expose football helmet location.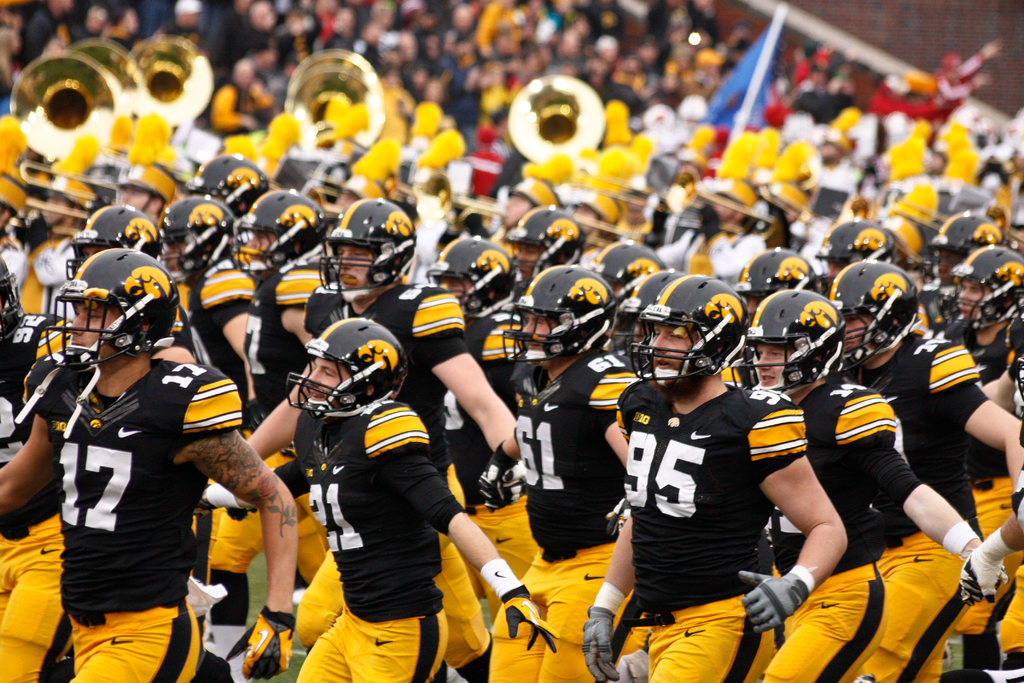
Exposed at [316,194,424,298].
